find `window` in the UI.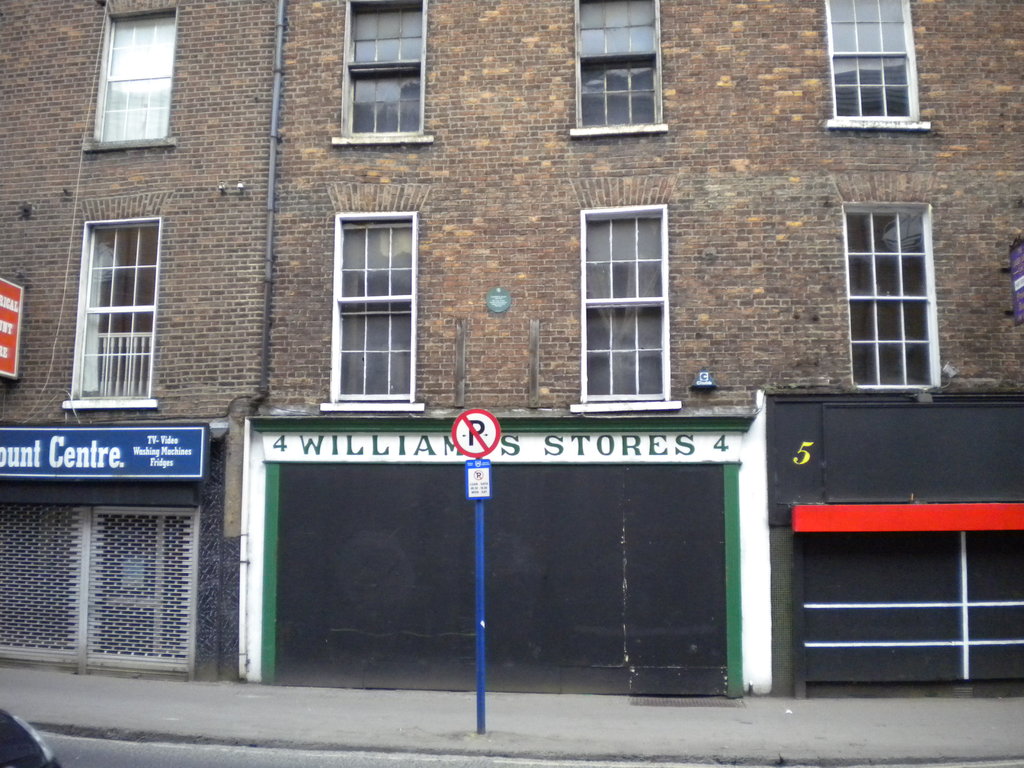
UI element at (left=60, top=192, right=164, bottom=405).
